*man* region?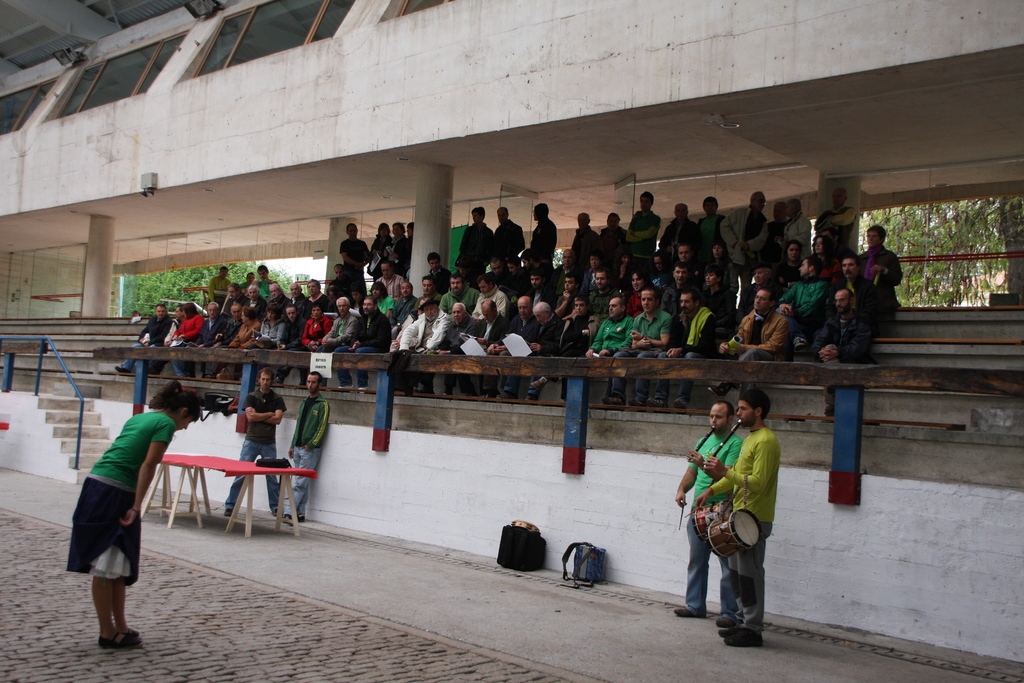
{"left": 416, "top": 277, "right": 446, "bottom": 305}
